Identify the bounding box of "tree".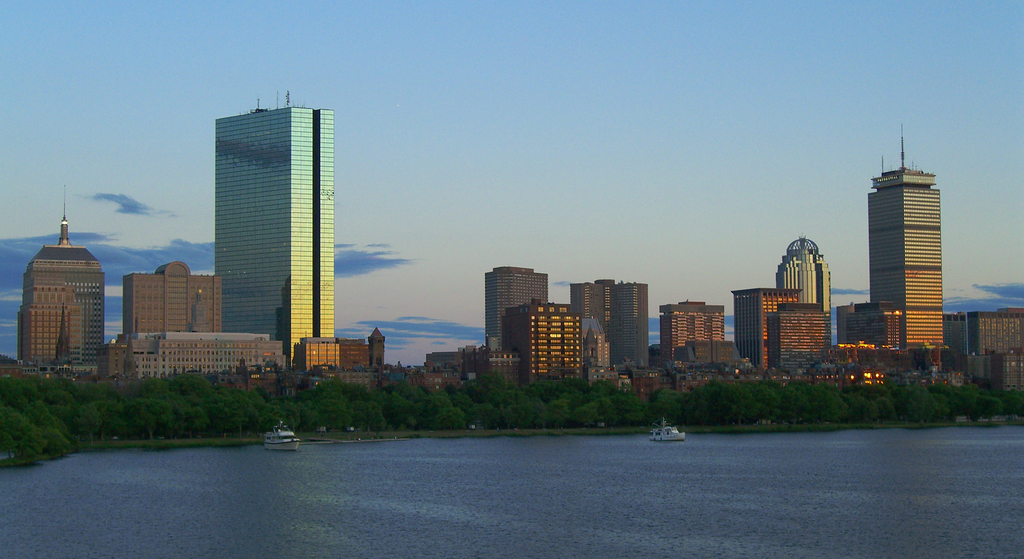
box(0, 406, 48, 461).
